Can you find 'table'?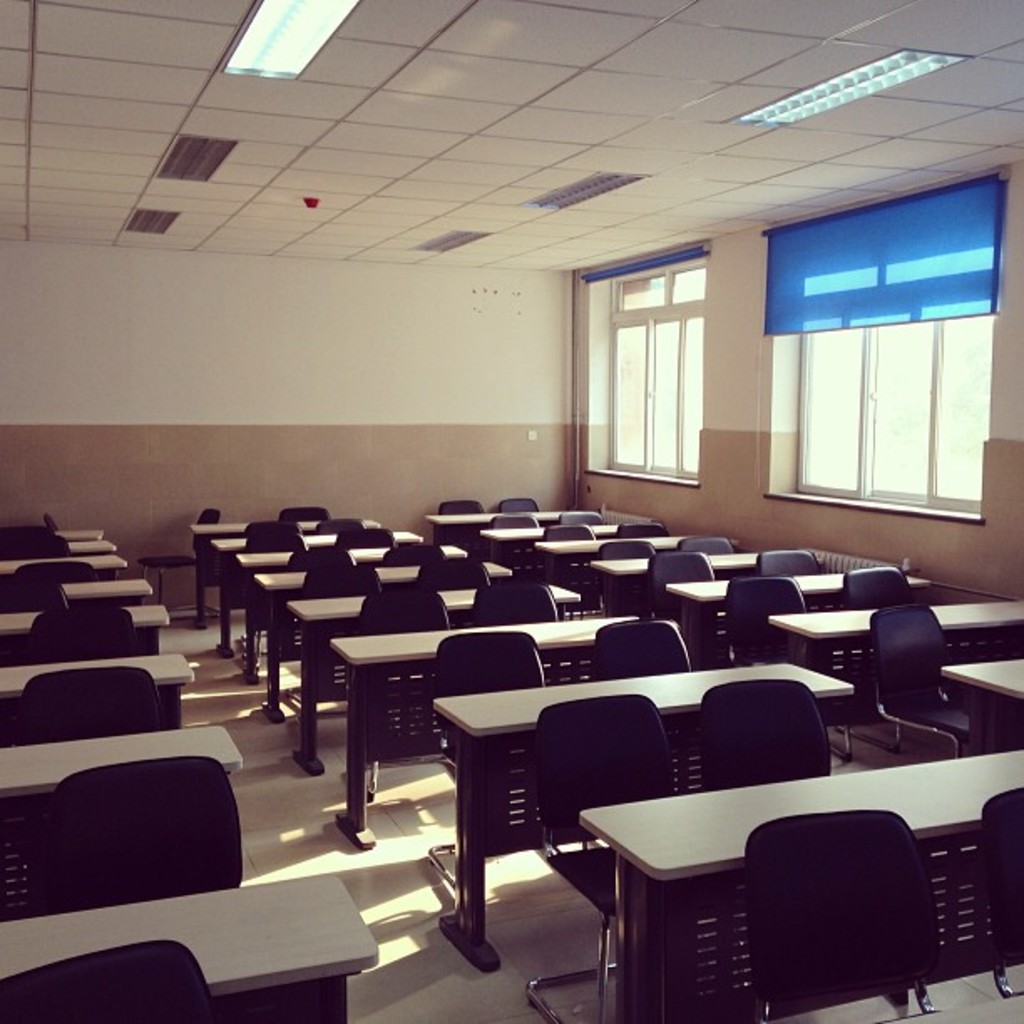
Yes, bounding box: (534, 535, 684, 617).
